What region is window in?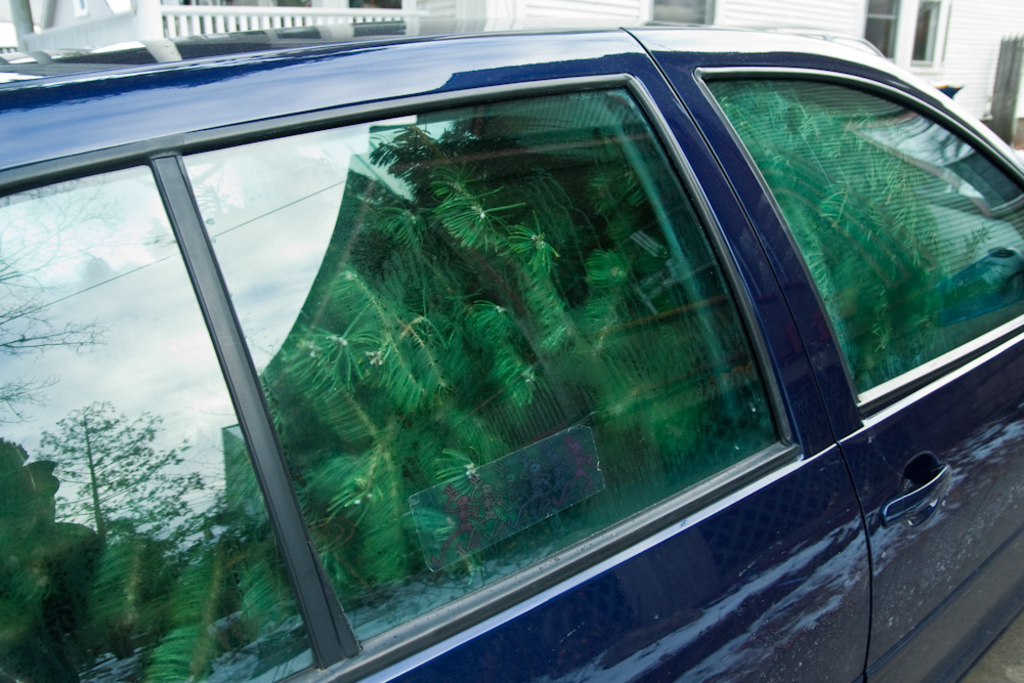
185,91,785,637.
